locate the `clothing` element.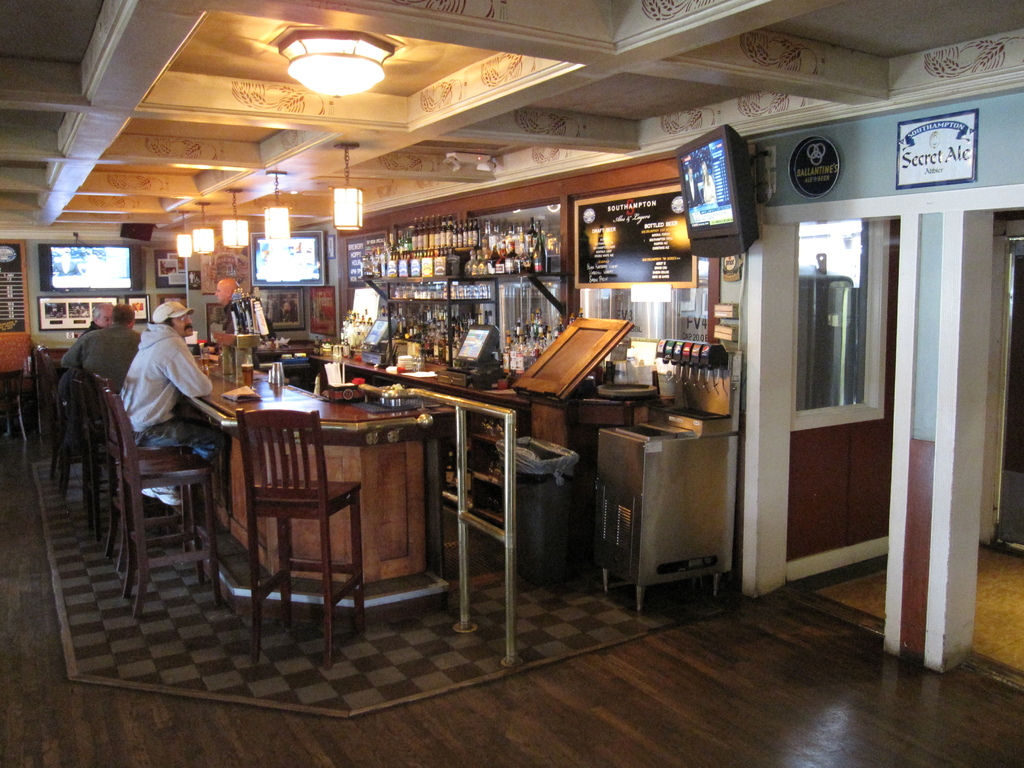
Element bbox: bbox(102, 315, 224, 459).
